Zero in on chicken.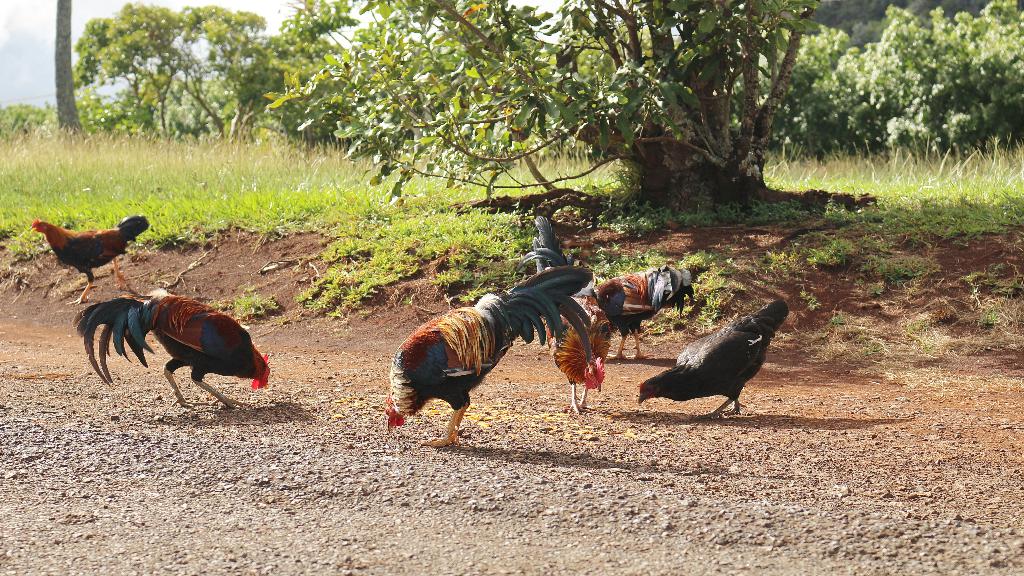
Zeroed in: 555, 272, 619, 418.
